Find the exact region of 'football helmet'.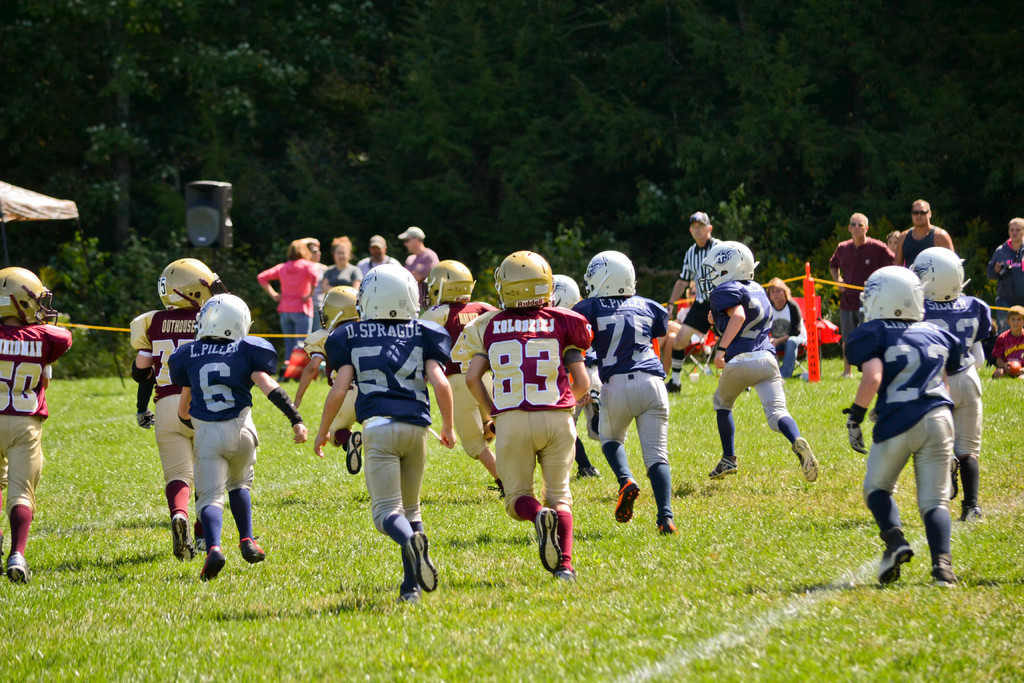
Exact region: BBox(0, 262, 56, 327).
